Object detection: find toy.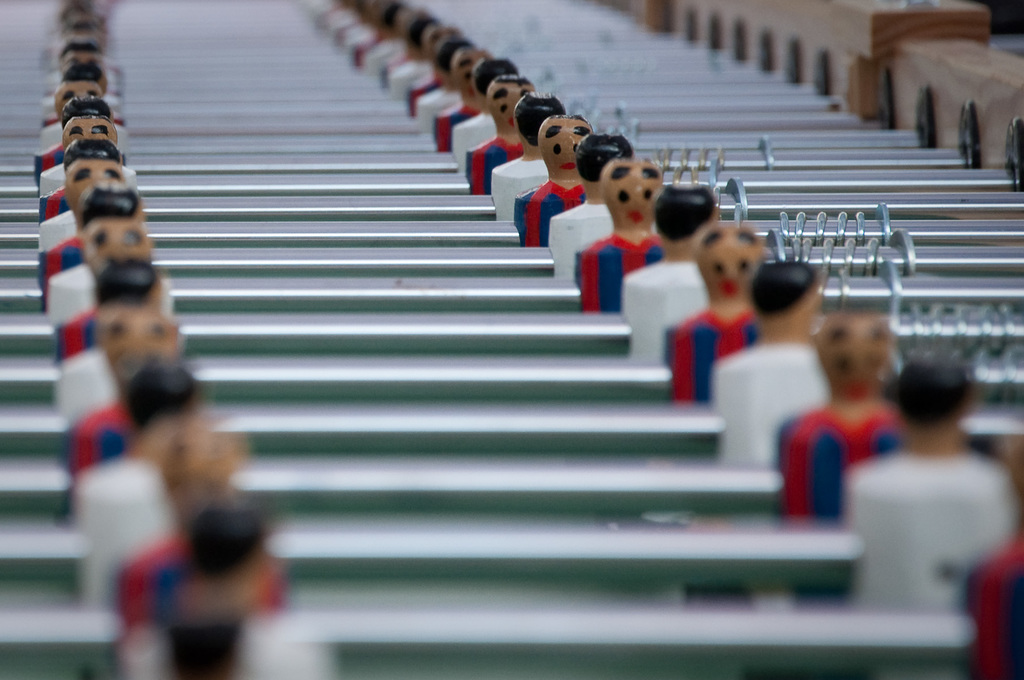
<box>36,138,125,257</box>.
